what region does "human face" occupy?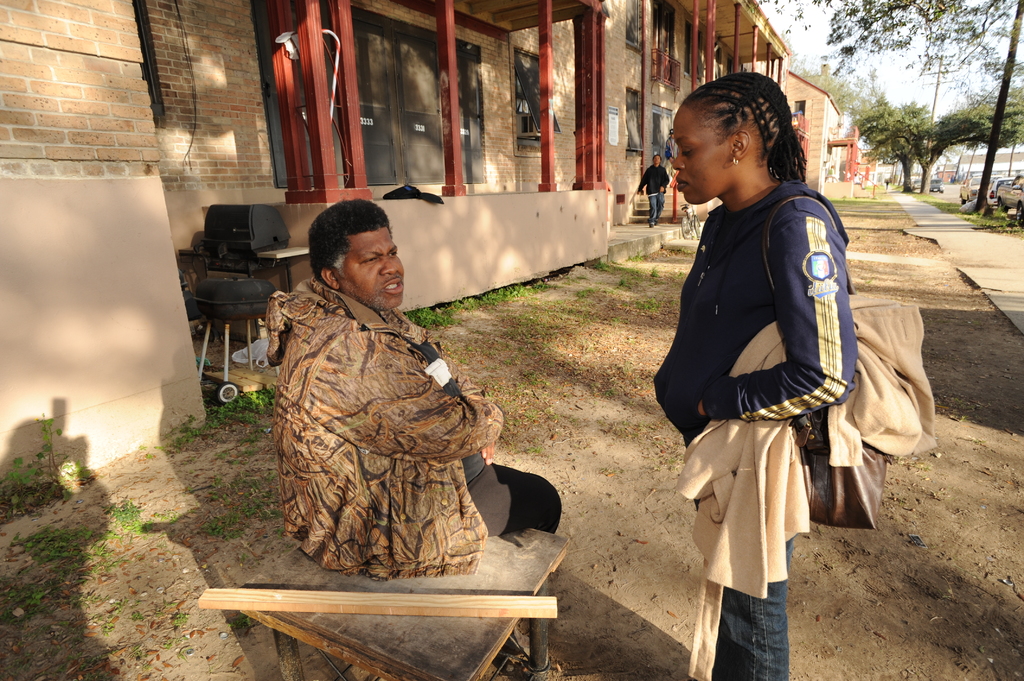
342/234/402/307.
